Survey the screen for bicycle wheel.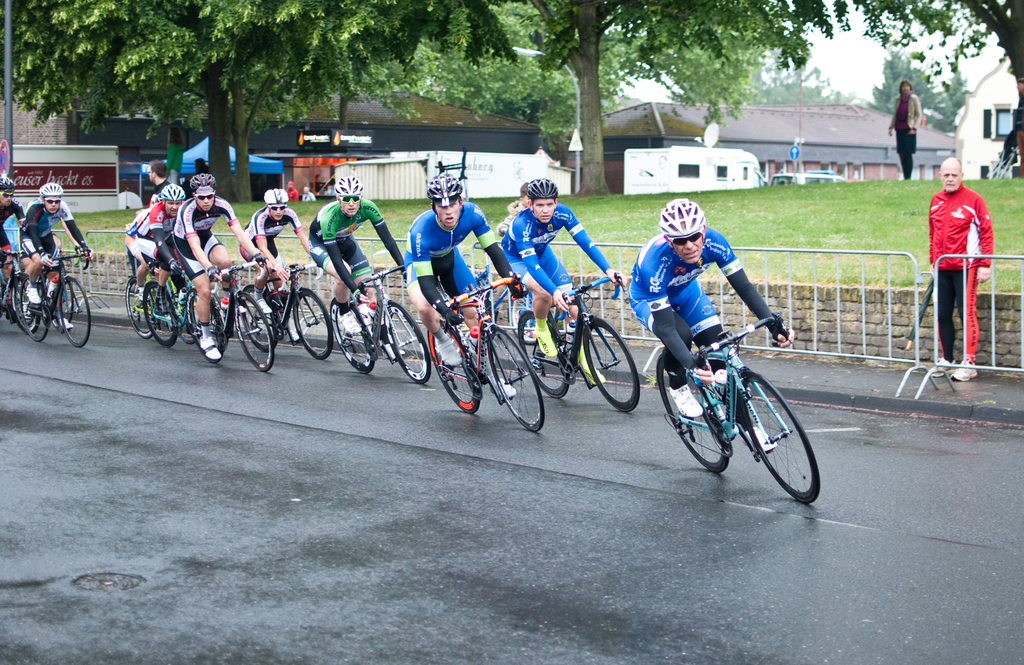
Survey found: 238/282/279/354.
